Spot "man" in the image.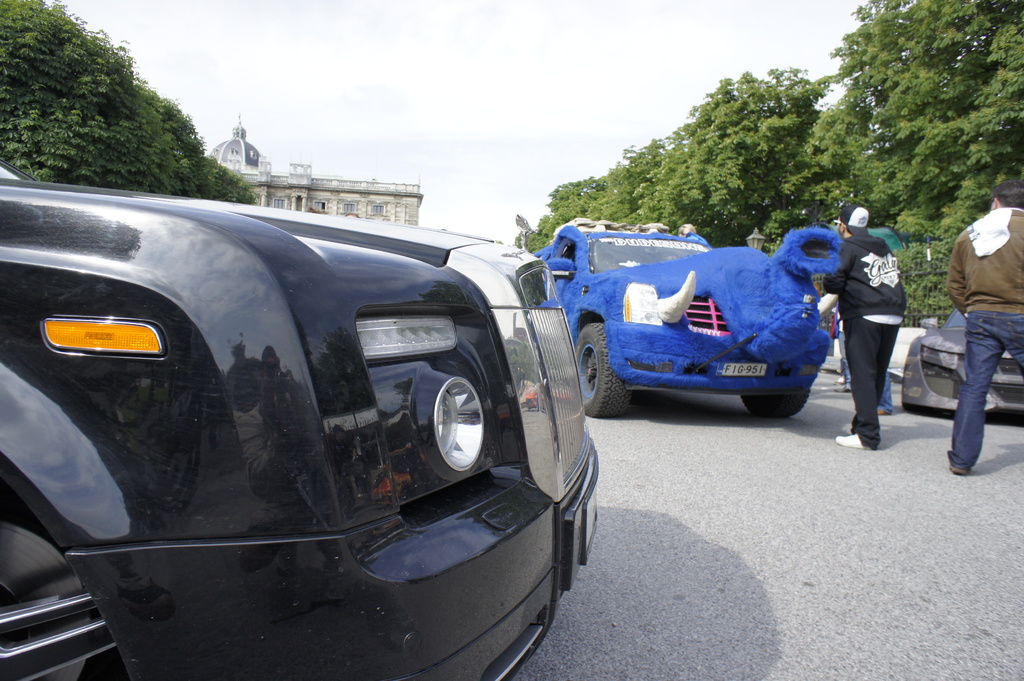
"man" found at 821,204,909,450.
